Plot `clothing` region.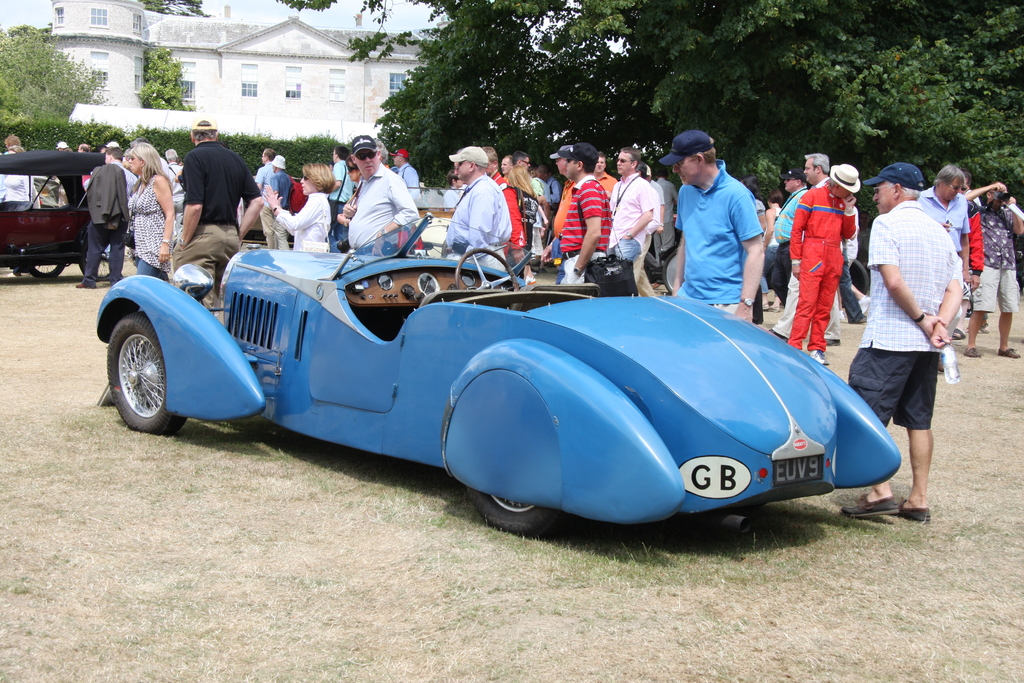
Plotted at box=[80, 161, 139, 284].
